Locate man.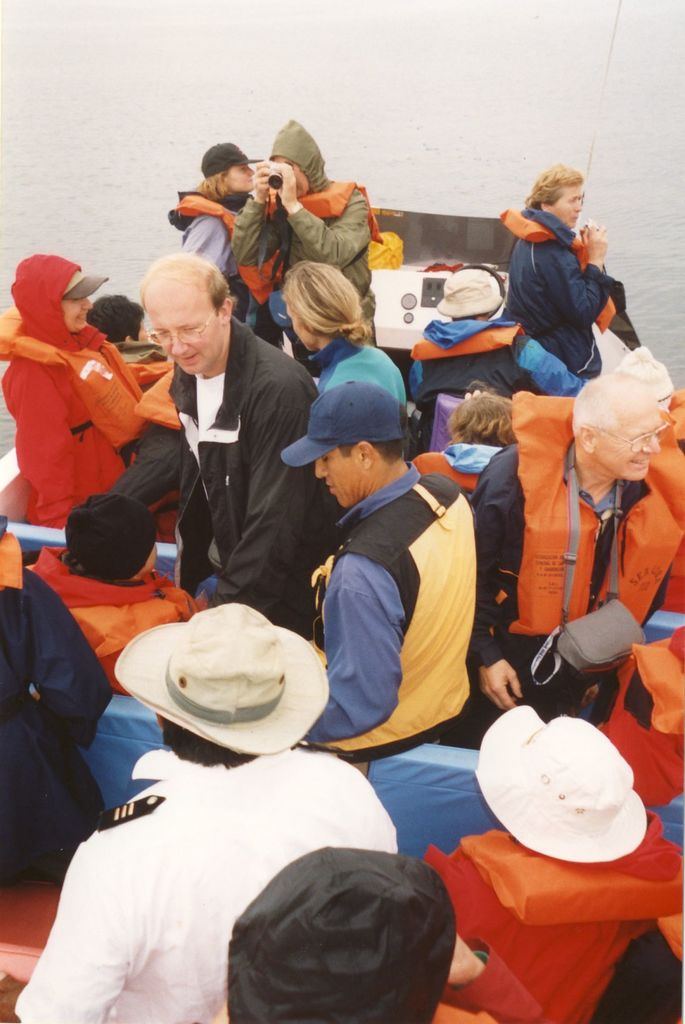
Bounding box: bbox=(8, 597, 408, 1023).
